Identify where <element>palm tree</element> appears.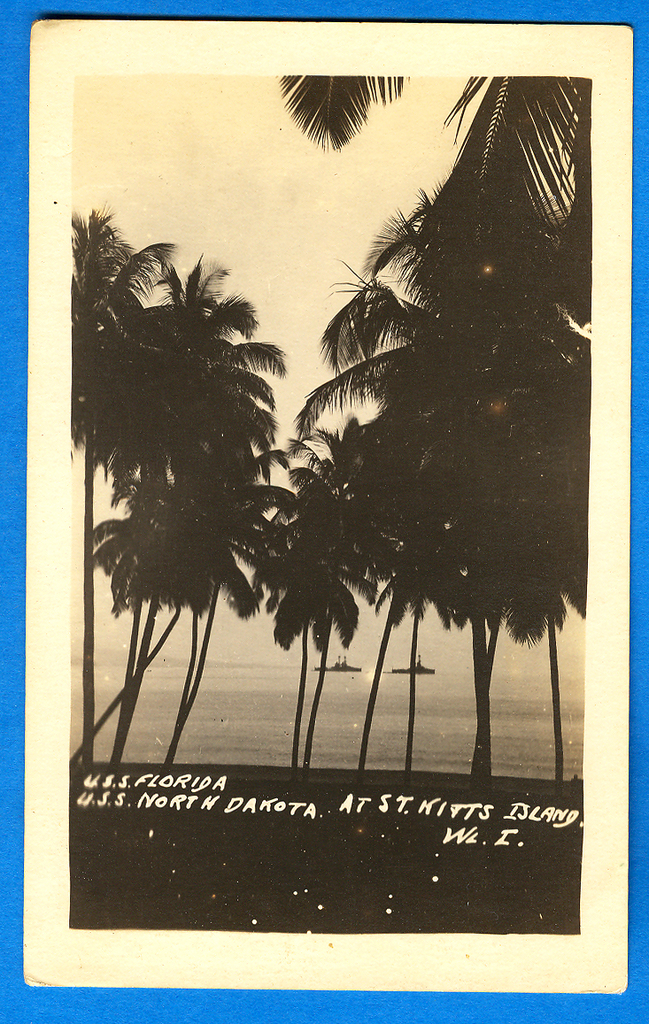
Appears at [x1=58, y1=212, x2=143, y2=766].
